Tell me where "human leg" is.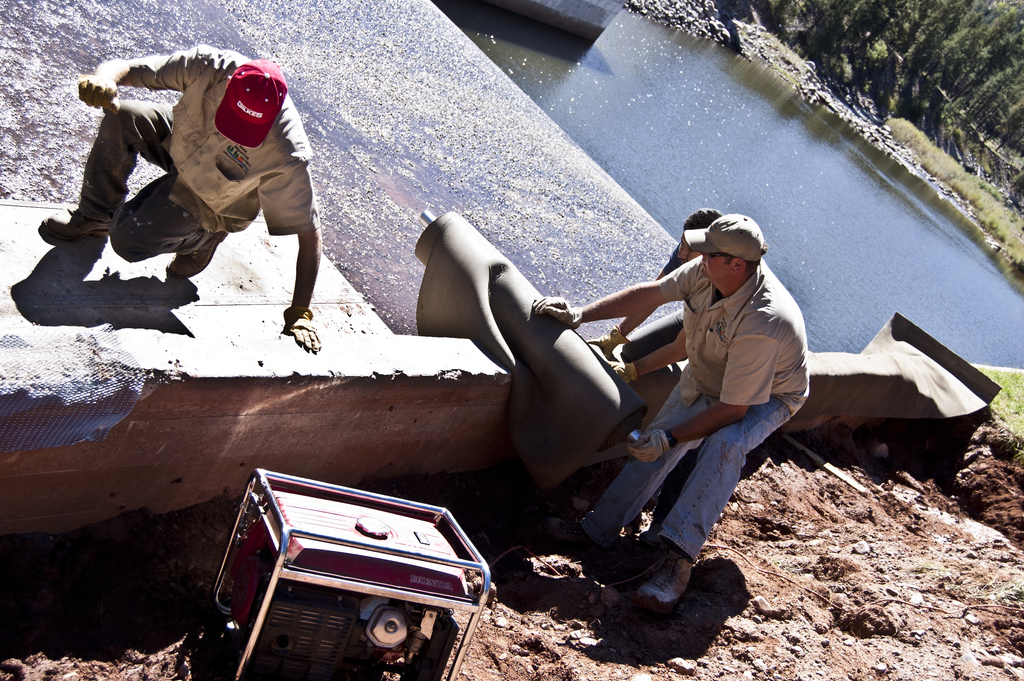
"human leg" is at bbox=(638, 390, 795, 606).
